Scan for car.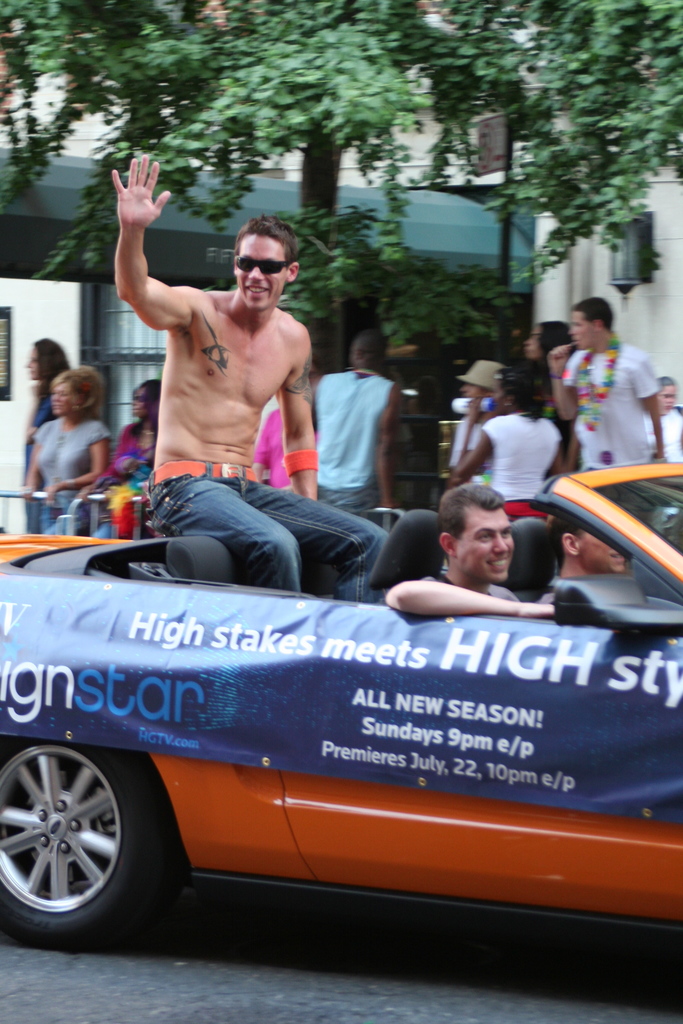
Scan result: <region>0, 468, 682, 941</region>.
